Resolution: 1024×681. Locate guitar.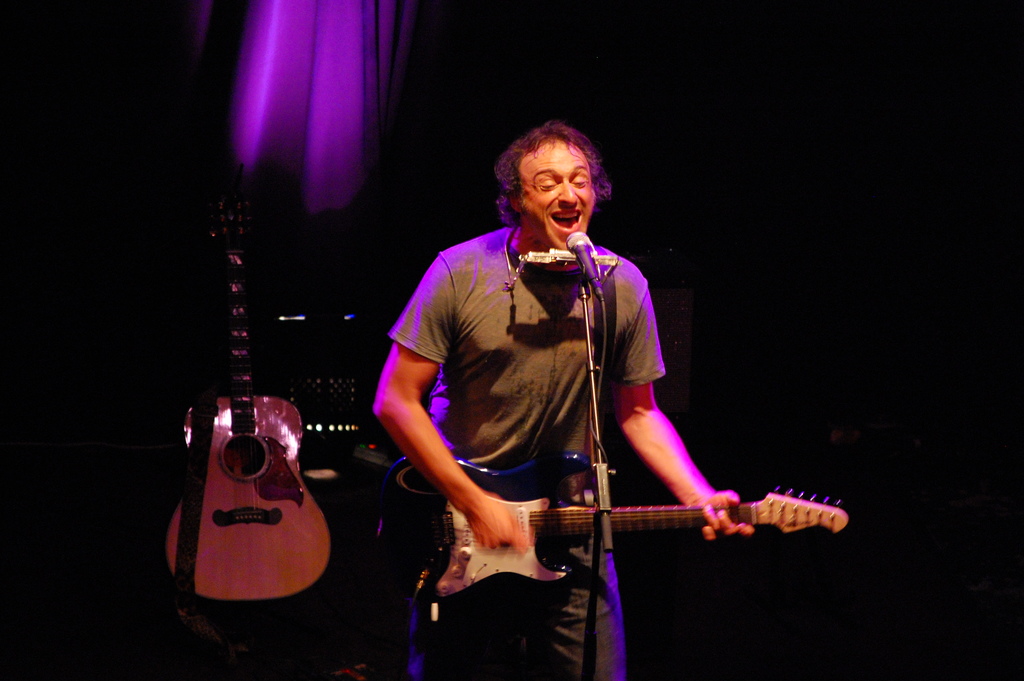
bbox(381, 448, 850, 623).
